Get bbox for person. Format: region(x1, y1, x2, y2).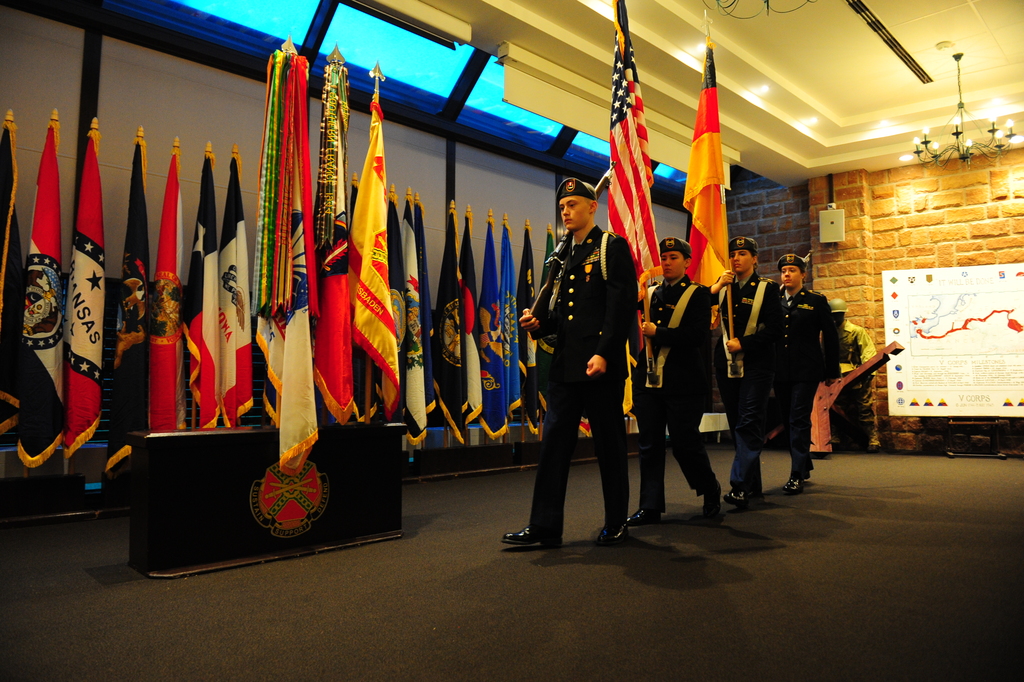
region(703, 234, 783, 514).
